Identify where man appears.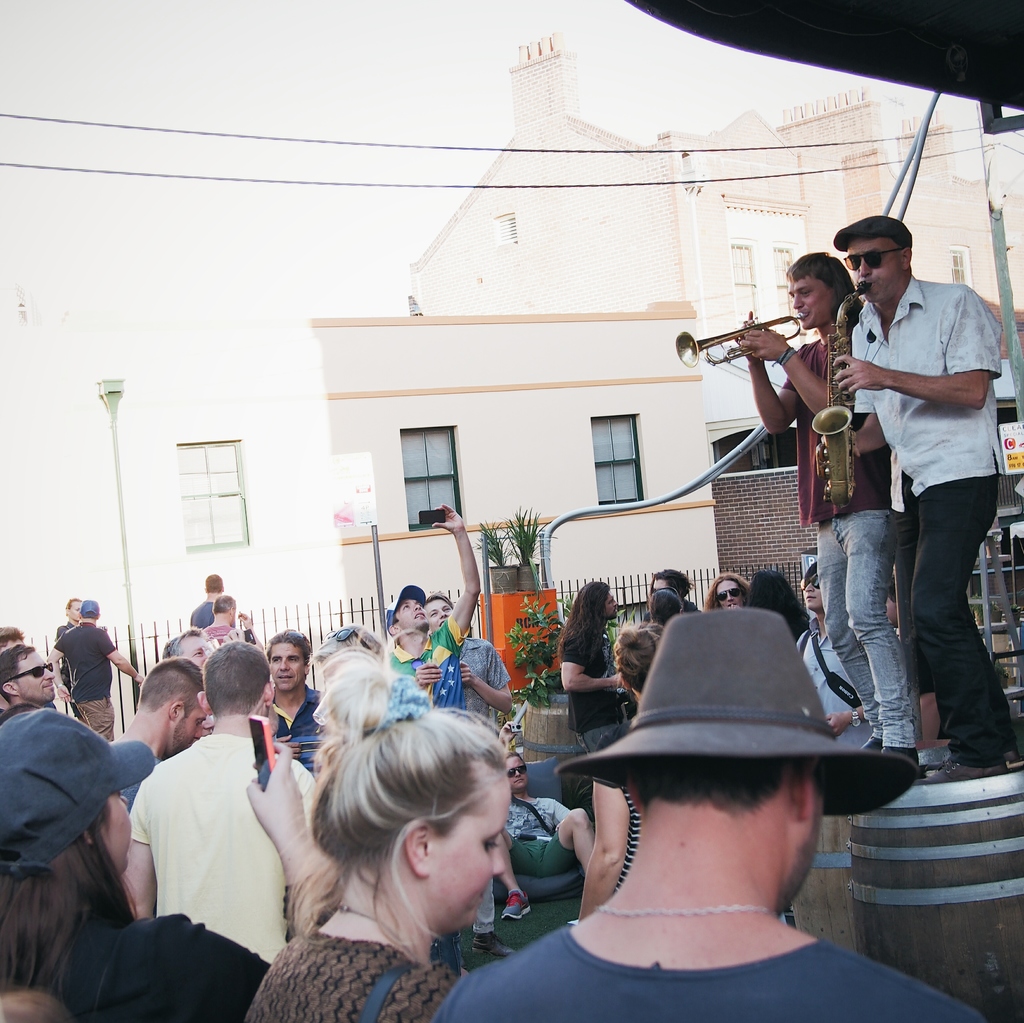
Appears at {"x1": 429, "y1": 591, "x2": 508, "y2": 729}.
